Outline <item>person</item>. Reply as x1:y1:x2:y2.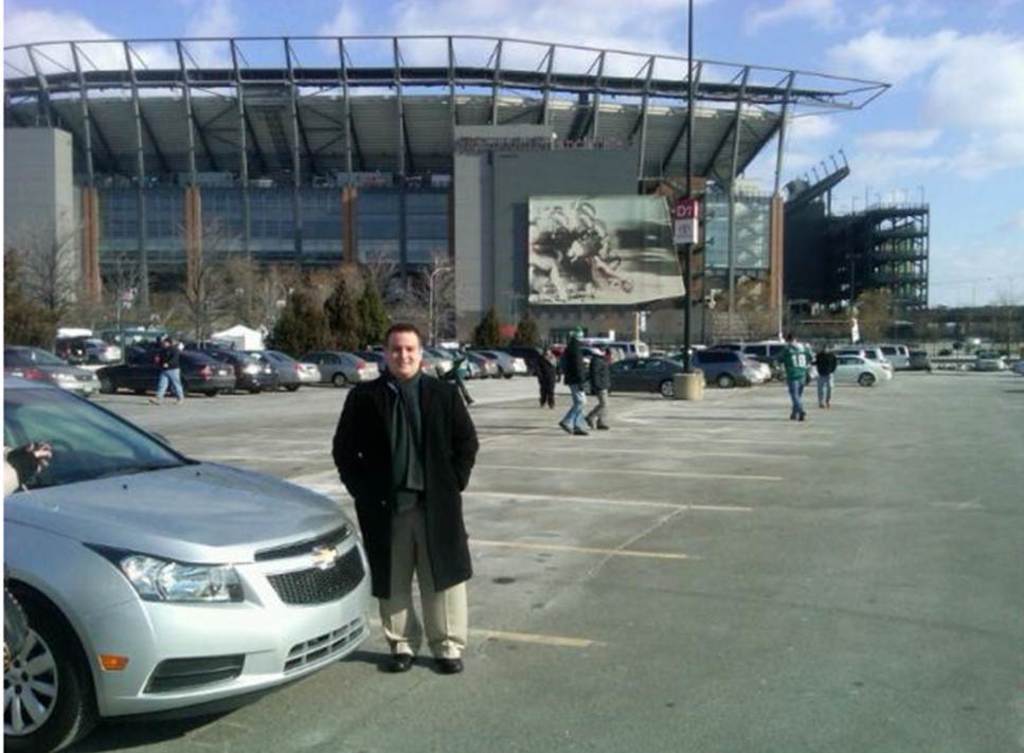
534:339:571:416.
